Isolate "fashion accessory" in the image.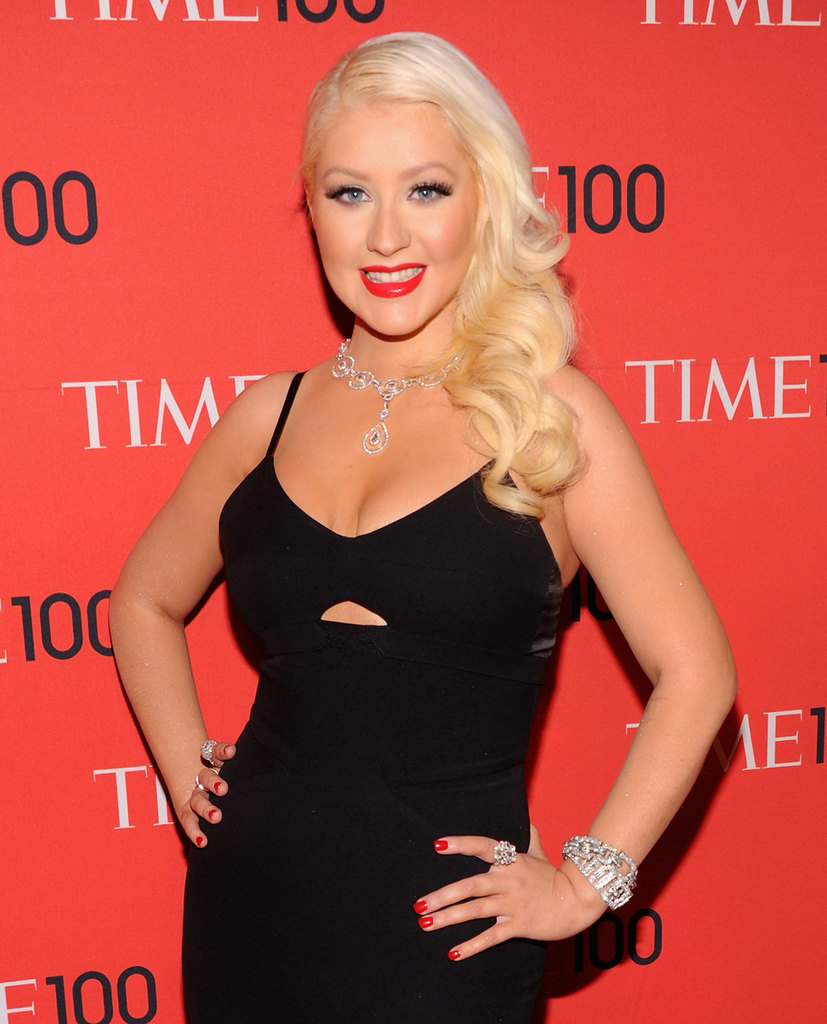
Isolated region: [left=558, top=838, right=640, bottom=915].
